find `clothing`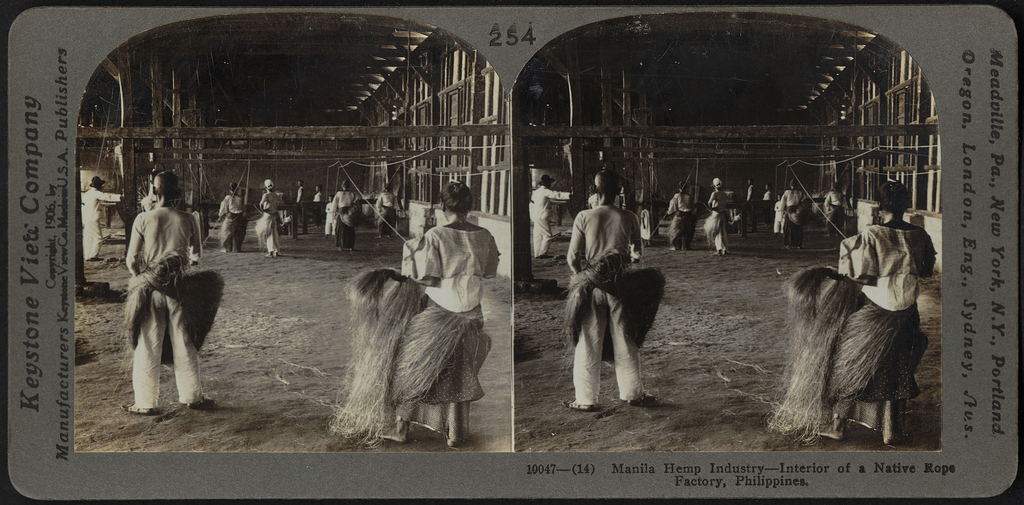
region(259, 193, 280, 256)
